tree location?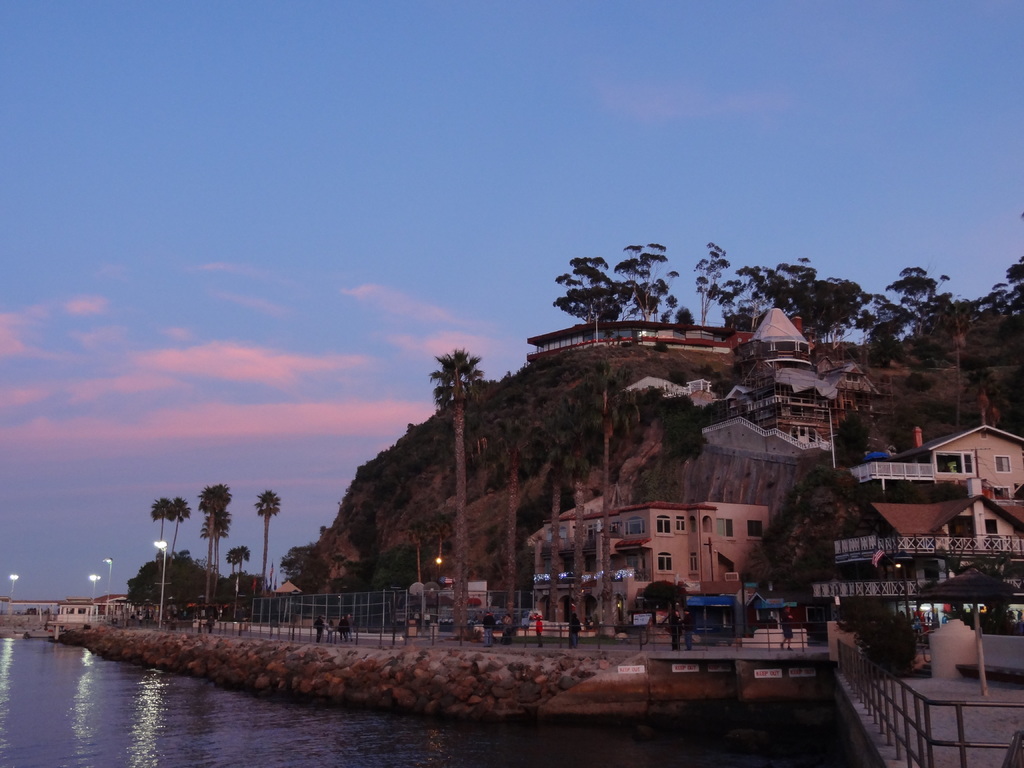
l=194, t=503, r=228, b=643
